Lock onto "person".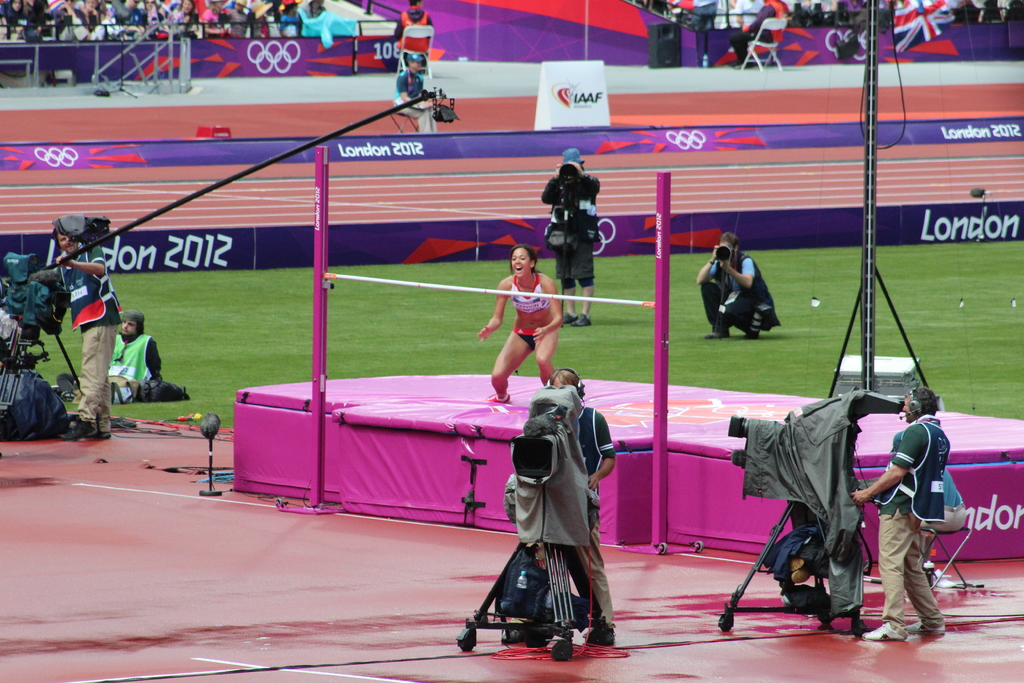
Locked: <box>394,52,437,131</box>.
